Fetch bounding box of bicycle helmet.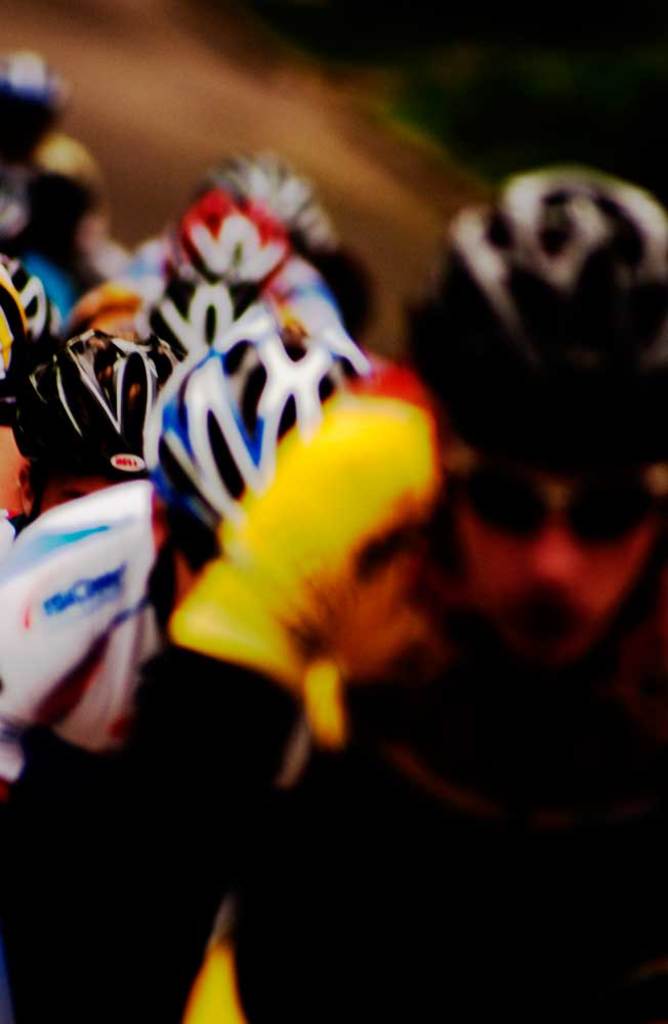
Bbox: bbox=[0, 244, 50, 381].
